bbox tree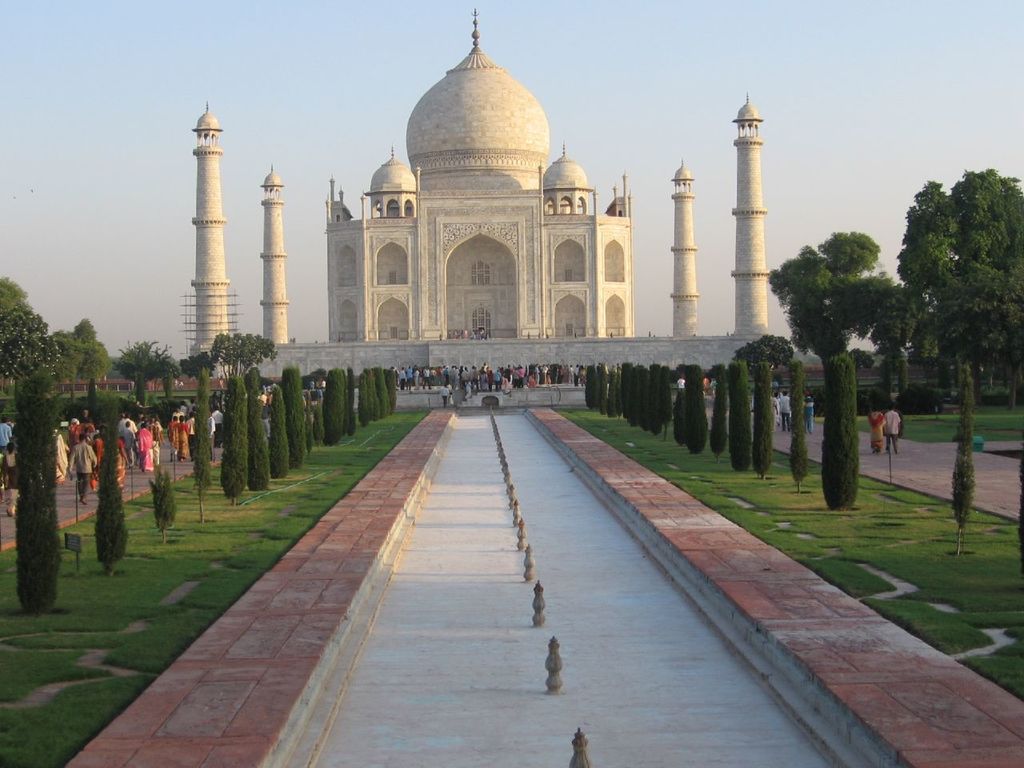
(left=820, top=353, right=865, bottom=513)
